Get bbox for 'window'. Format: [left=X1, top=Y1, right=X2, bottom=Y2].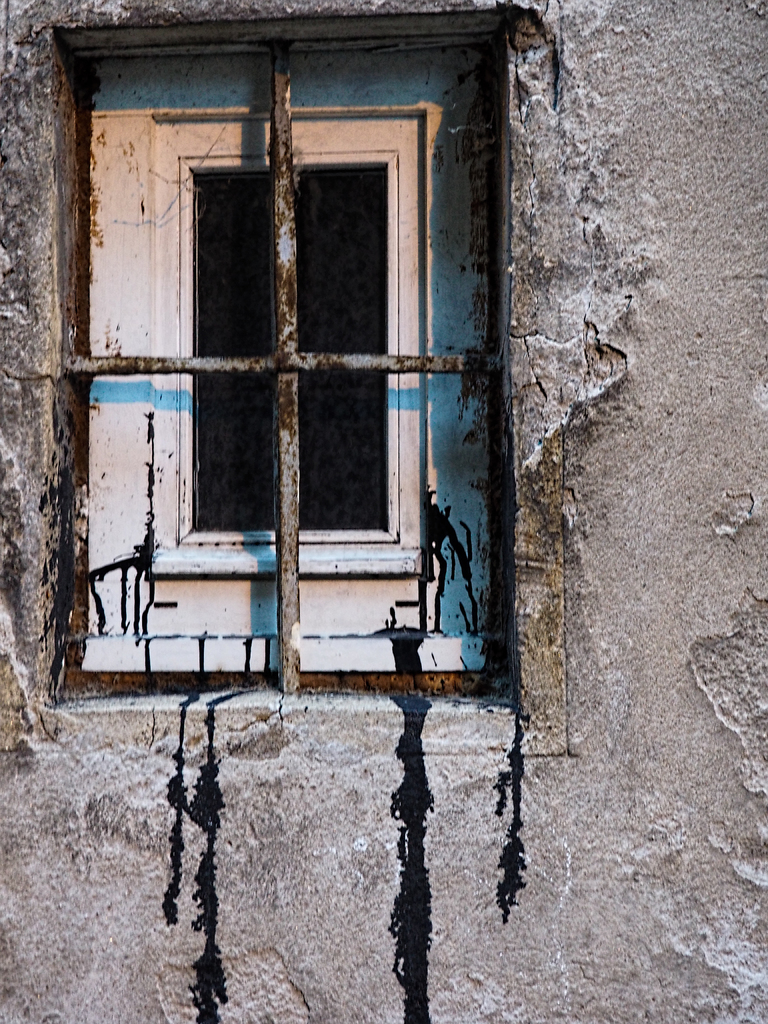
[left=72, top=26, right=508, bottom=699].
